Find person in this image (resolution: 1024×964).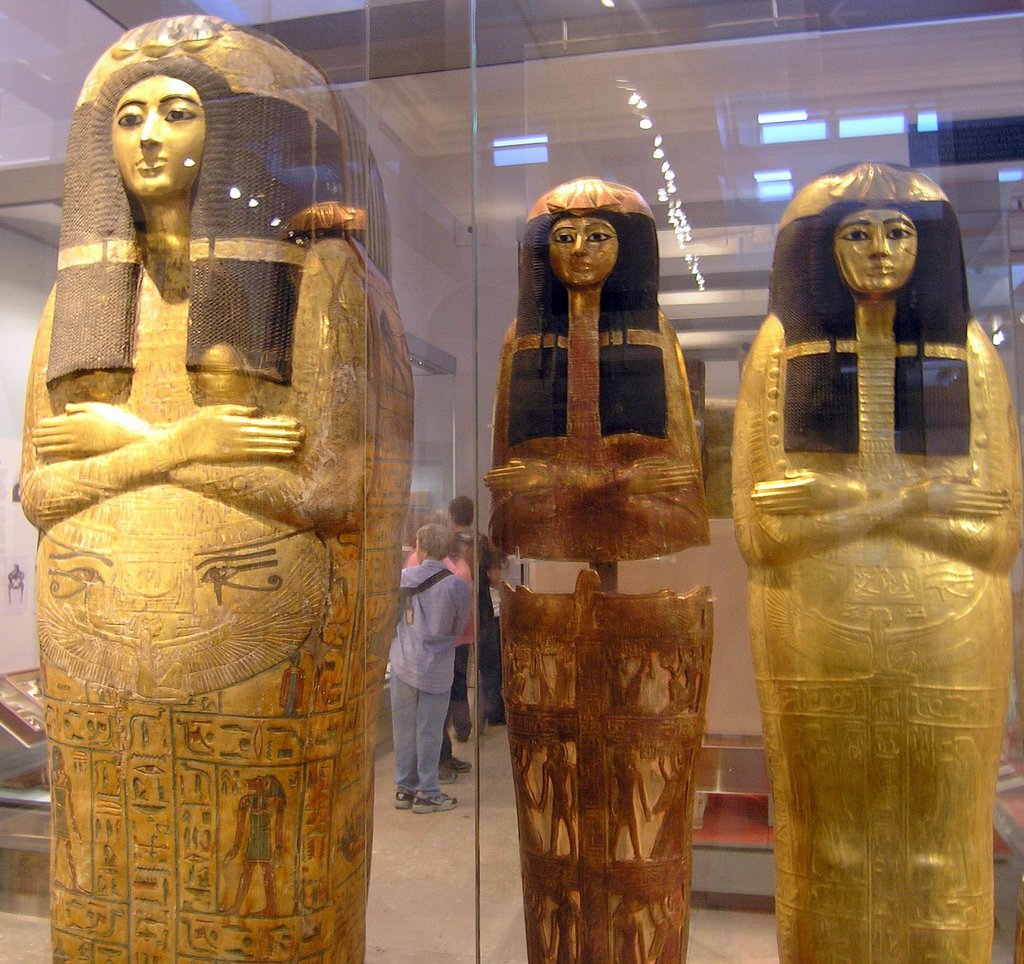
<region>492, 187, 699, 963</region>.
